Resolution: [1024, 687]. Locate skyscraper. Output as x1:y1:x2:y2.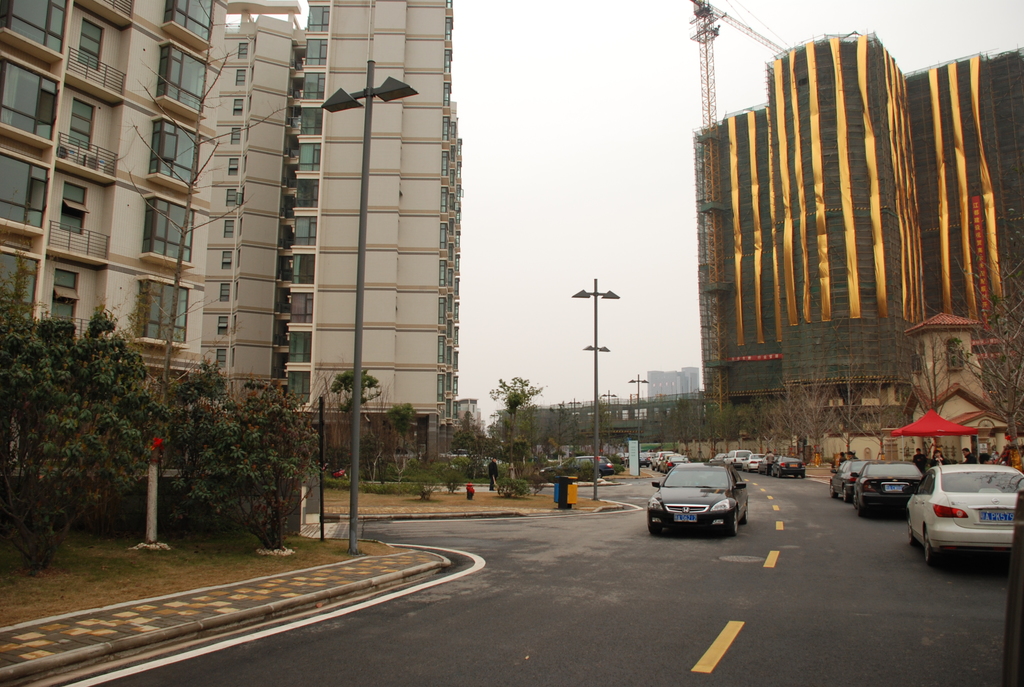
768:40:1023:429.
